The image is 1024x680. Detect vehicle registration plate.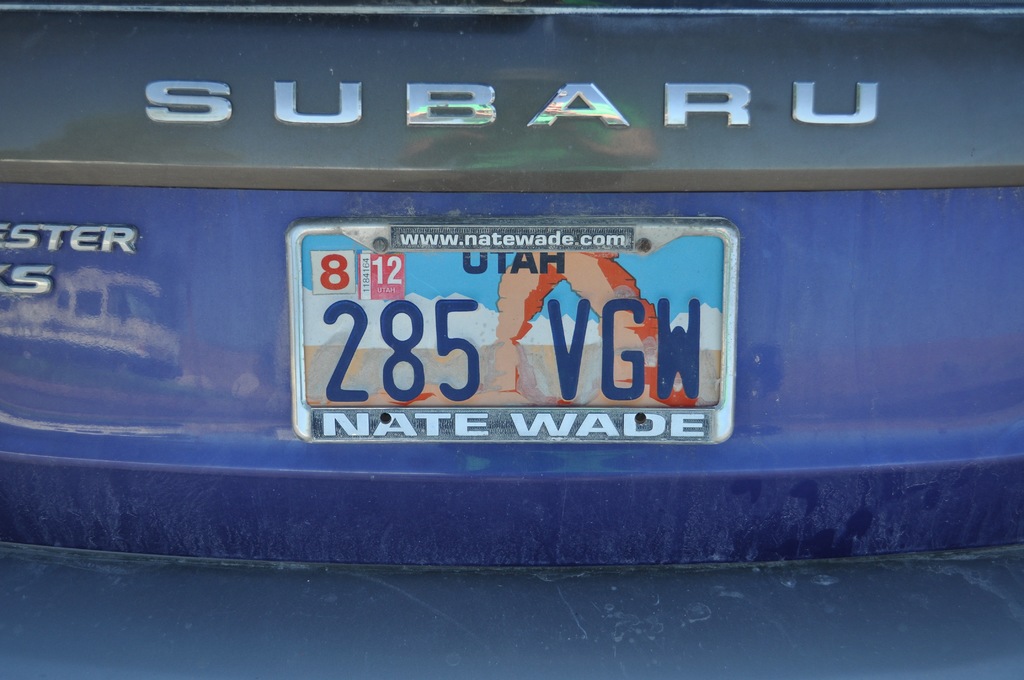
Detection: box=[296, 197, 755, 457].
